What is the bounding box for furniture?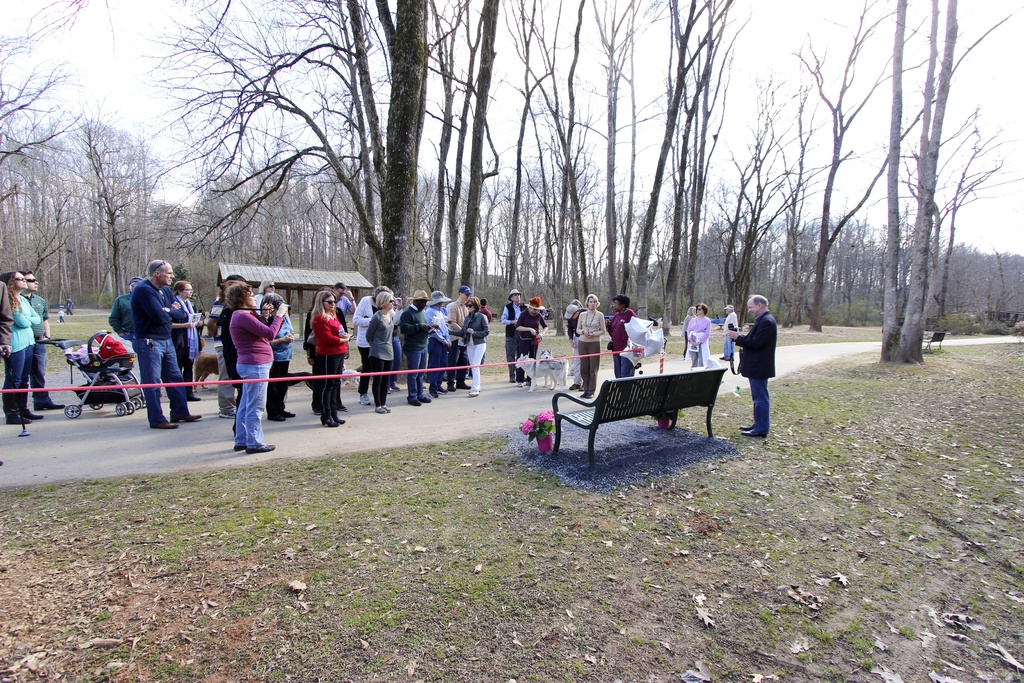
bbox=(923, 332, 947, 353).
